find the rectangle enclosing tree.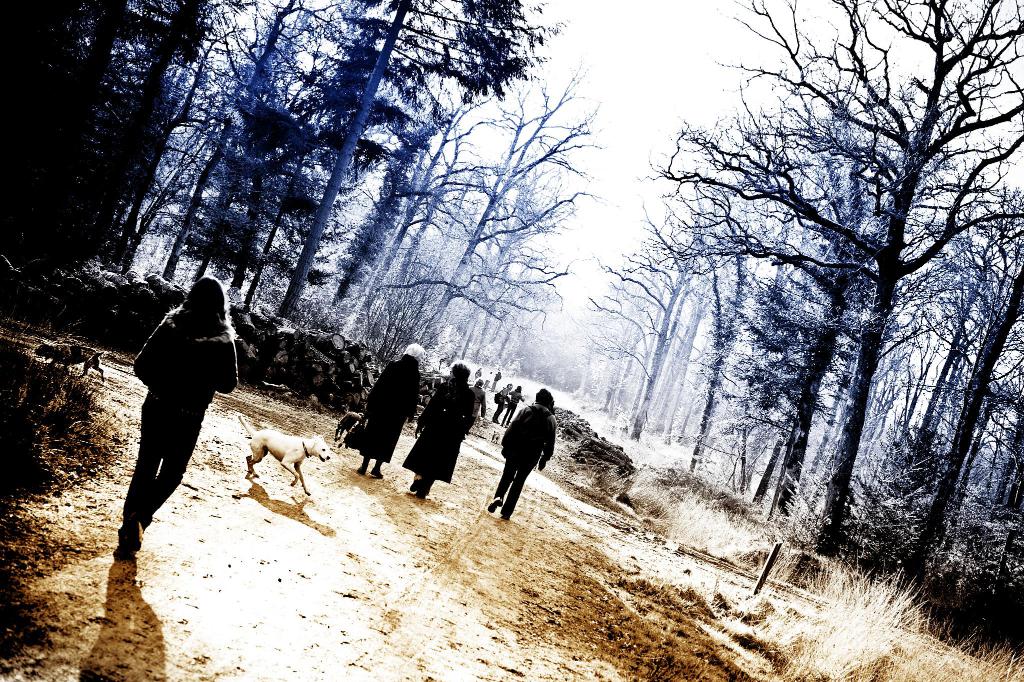
95/0/248/282.
